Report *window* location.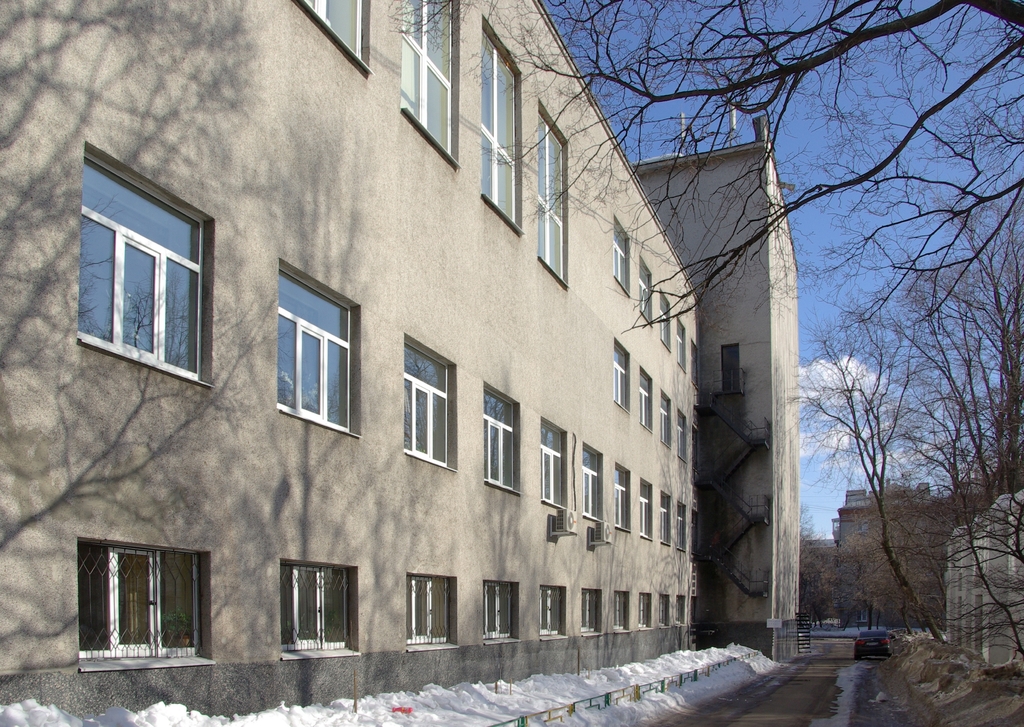
Report: rect(303, 0, 369, 66).
